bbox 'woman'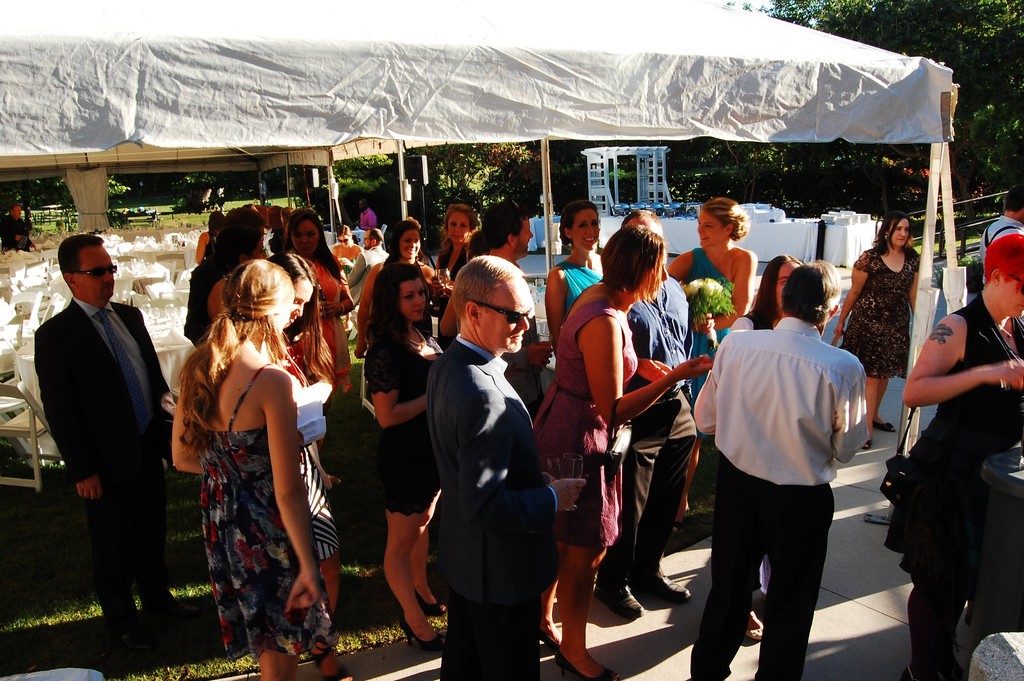
[left=720, top=252, right=802, bottom=648]
